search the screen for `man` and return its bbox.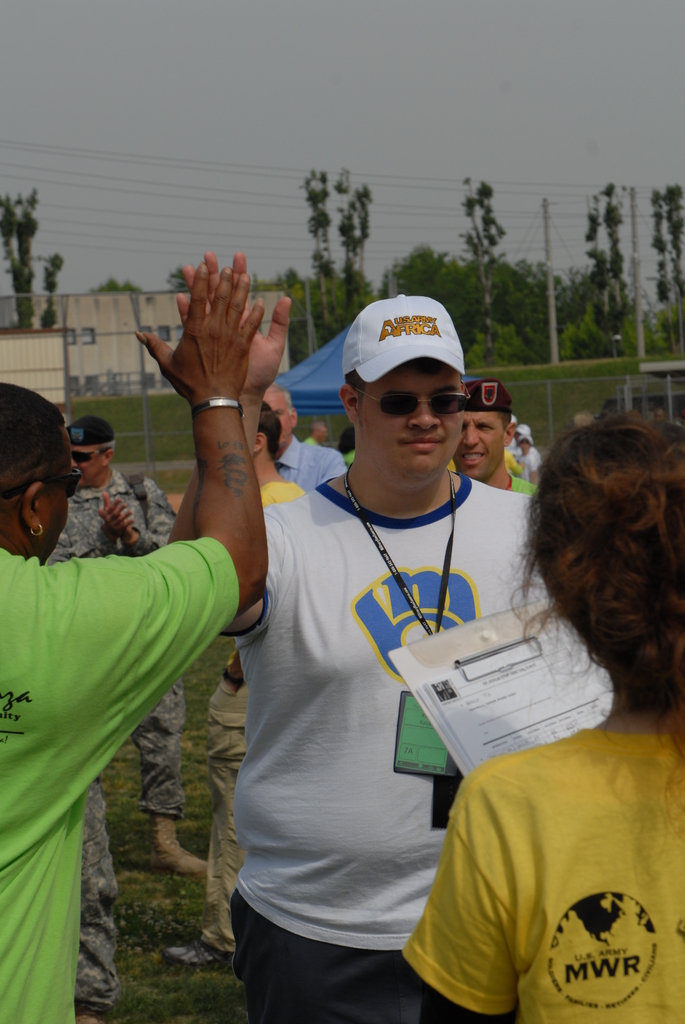
Found: box(0, 266, 267, 1023).
